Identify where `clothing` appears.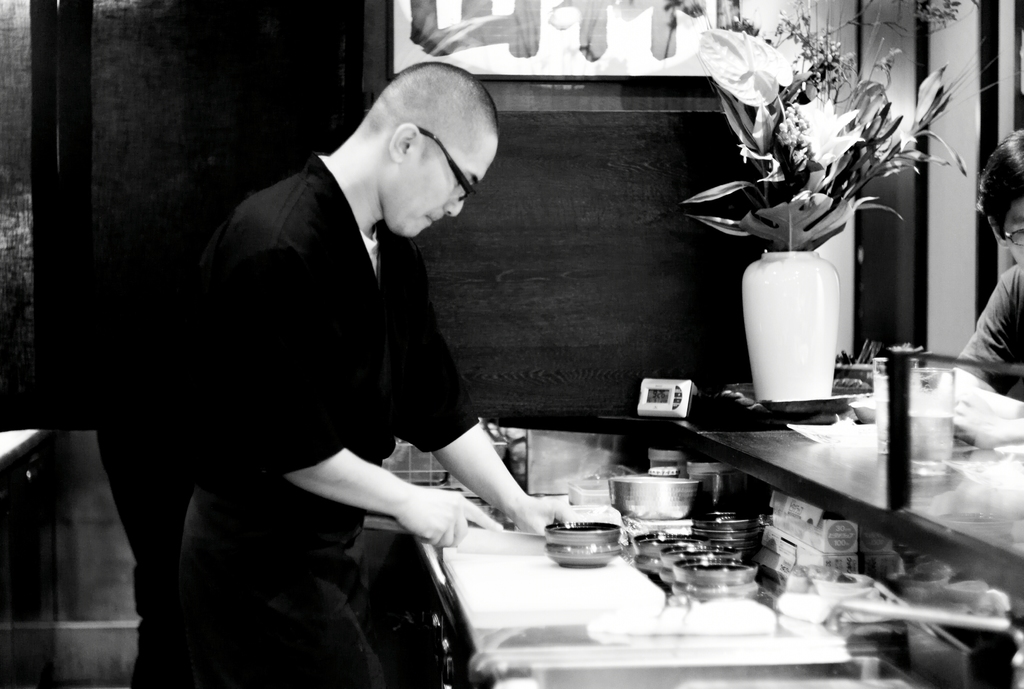
Appears at BBox(218, 126, 543, 609).
